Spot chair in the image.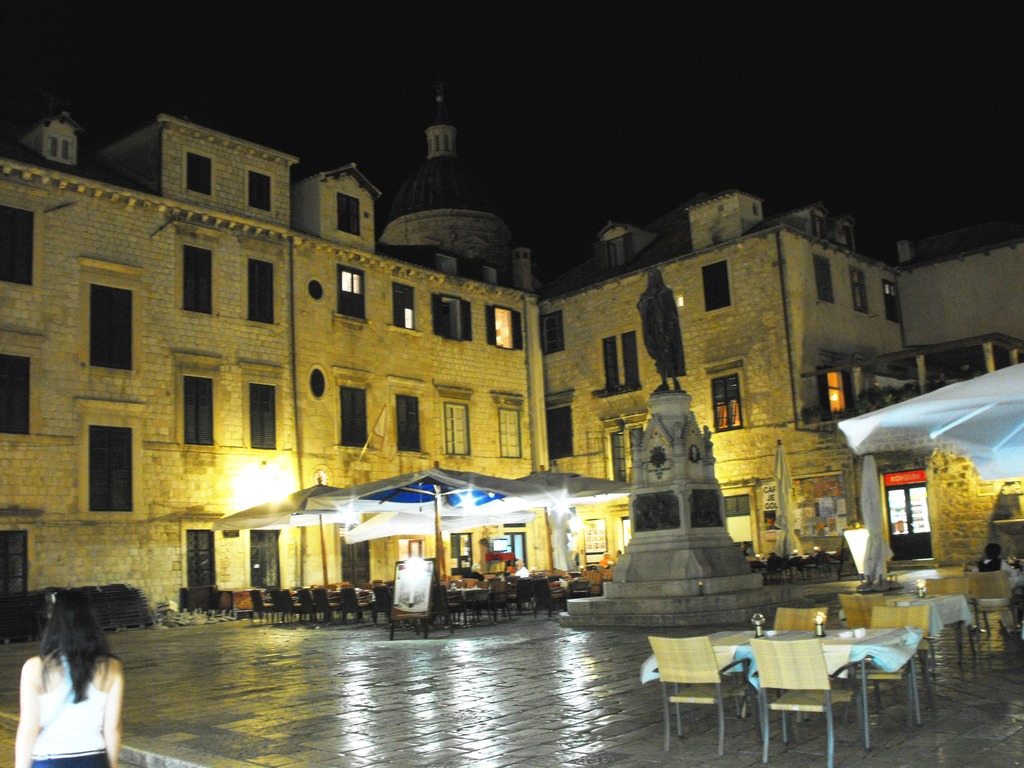
chair found at BBox(321, 590, 330, 616).
